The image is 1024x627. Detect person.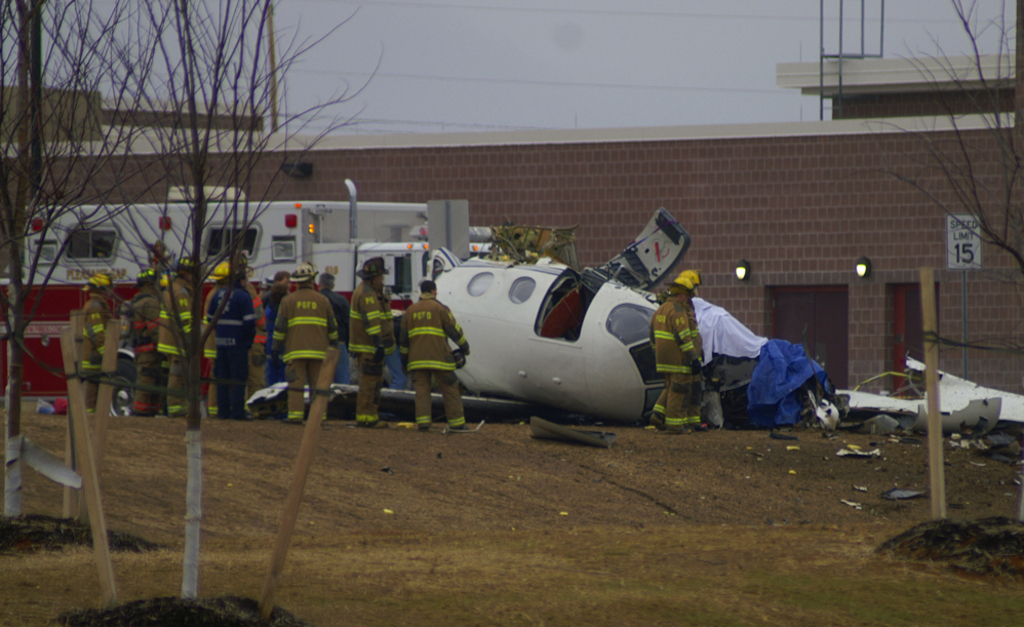
Detection: select_region(262, 269, 289, 401).
